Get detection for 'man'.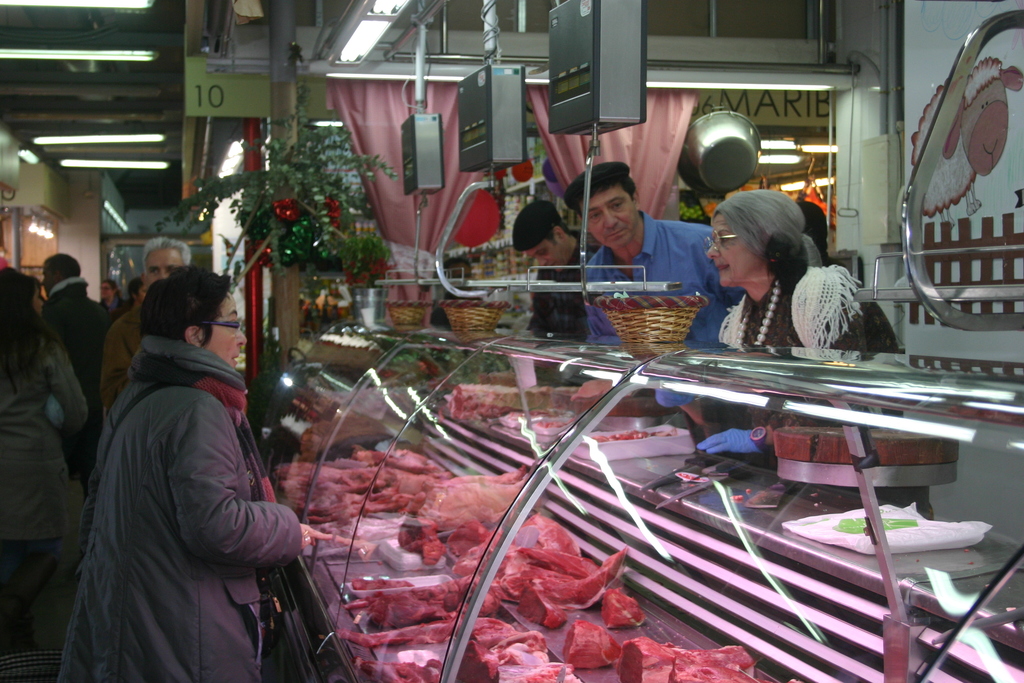
Detection: l=24, t=244, r=109, b=414.
